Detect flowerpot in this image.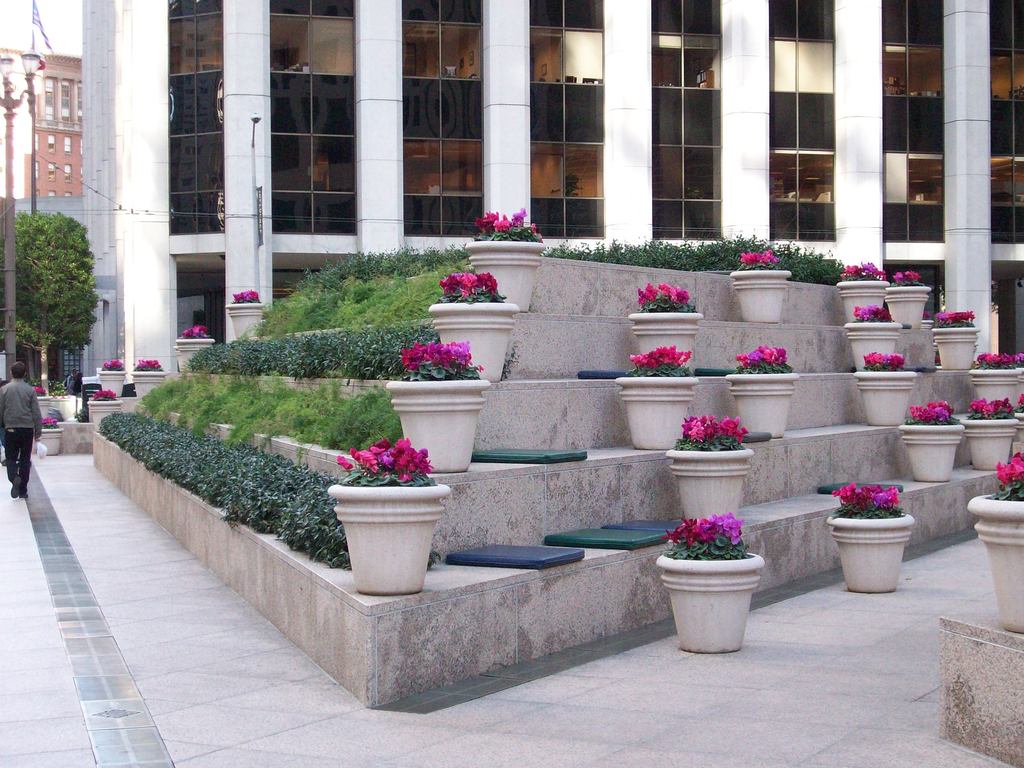
Detection: x1=728, y1=267, x2=790, y2=321.
